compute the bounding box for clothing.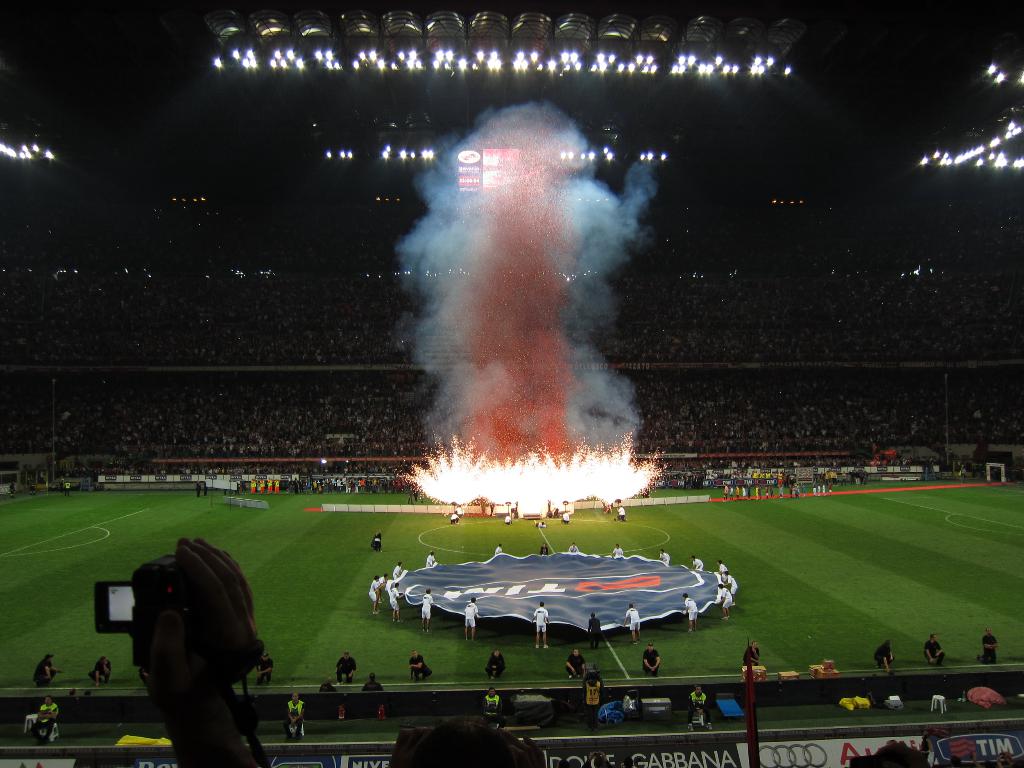
<region>463, 602, 476, 627</region>.
